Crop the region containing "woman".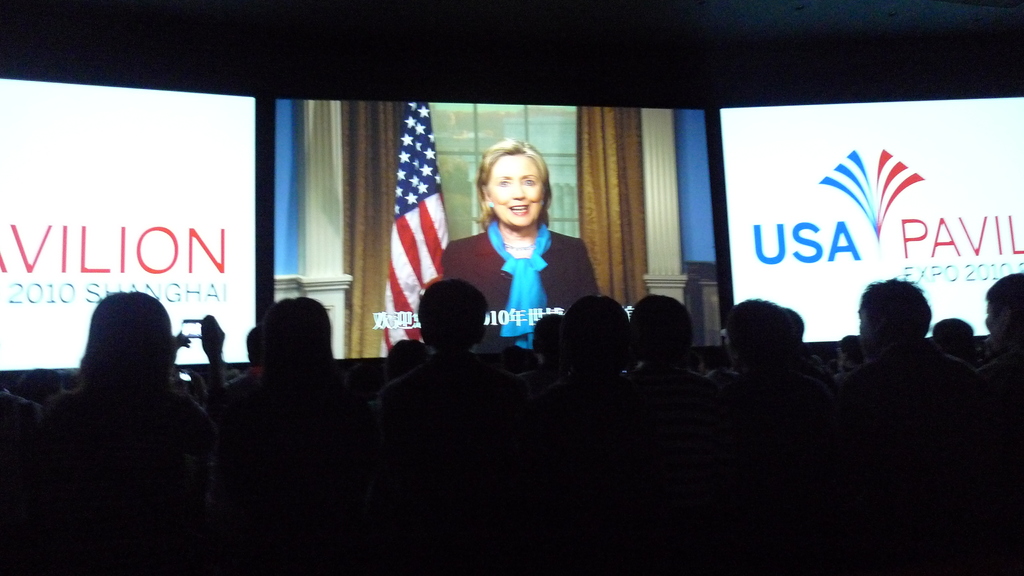
Crop region: pyautogui.locateOnScreen(19, 293, 221, 575).
